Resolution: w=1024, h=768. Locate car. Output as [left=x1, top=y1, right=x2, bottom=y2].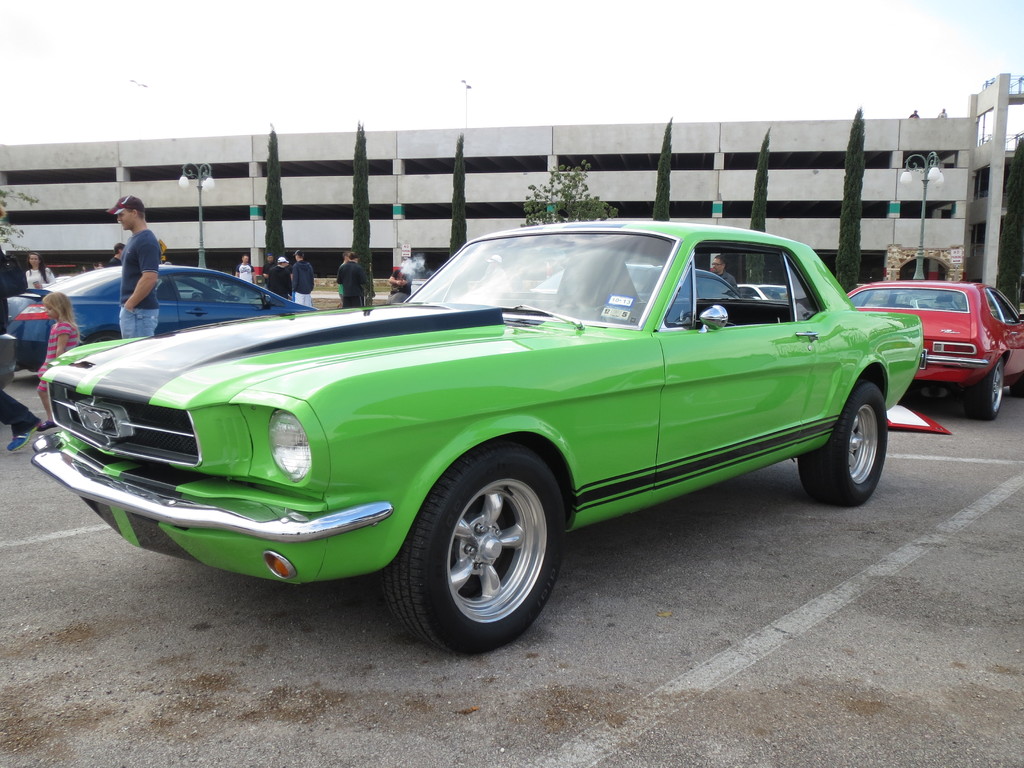
[left=10, top=264, right=317, bottom=372].
